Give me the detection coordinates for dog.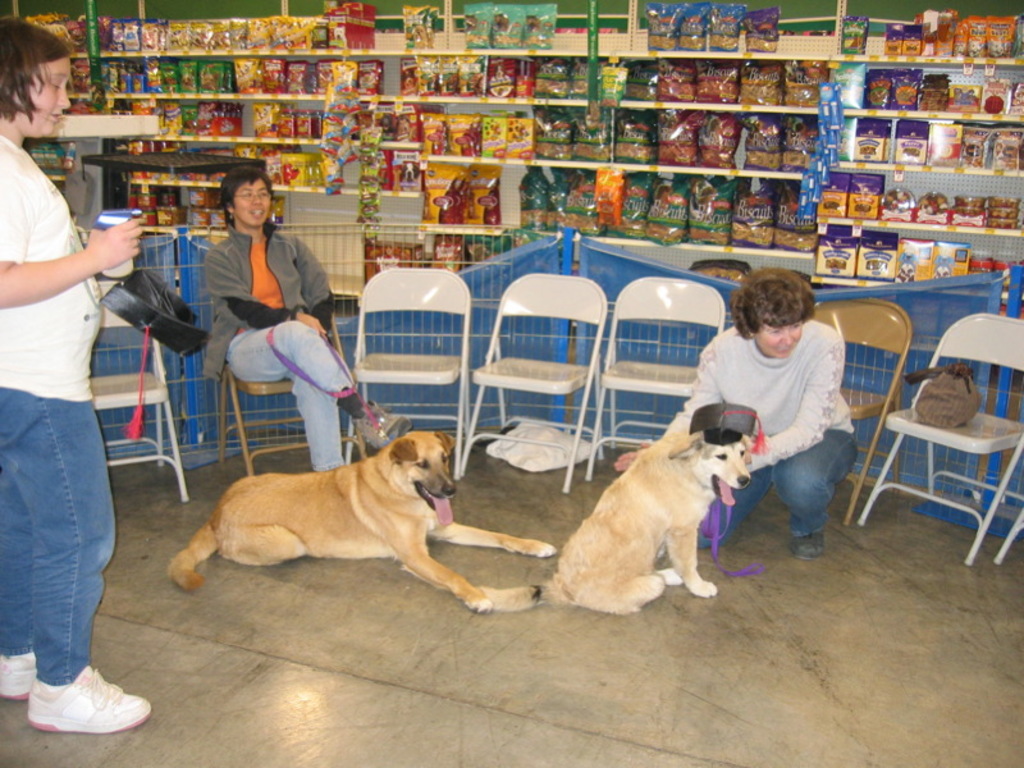
{"left": 170, "top": 429, "right": 558, "bottom": 613}.
